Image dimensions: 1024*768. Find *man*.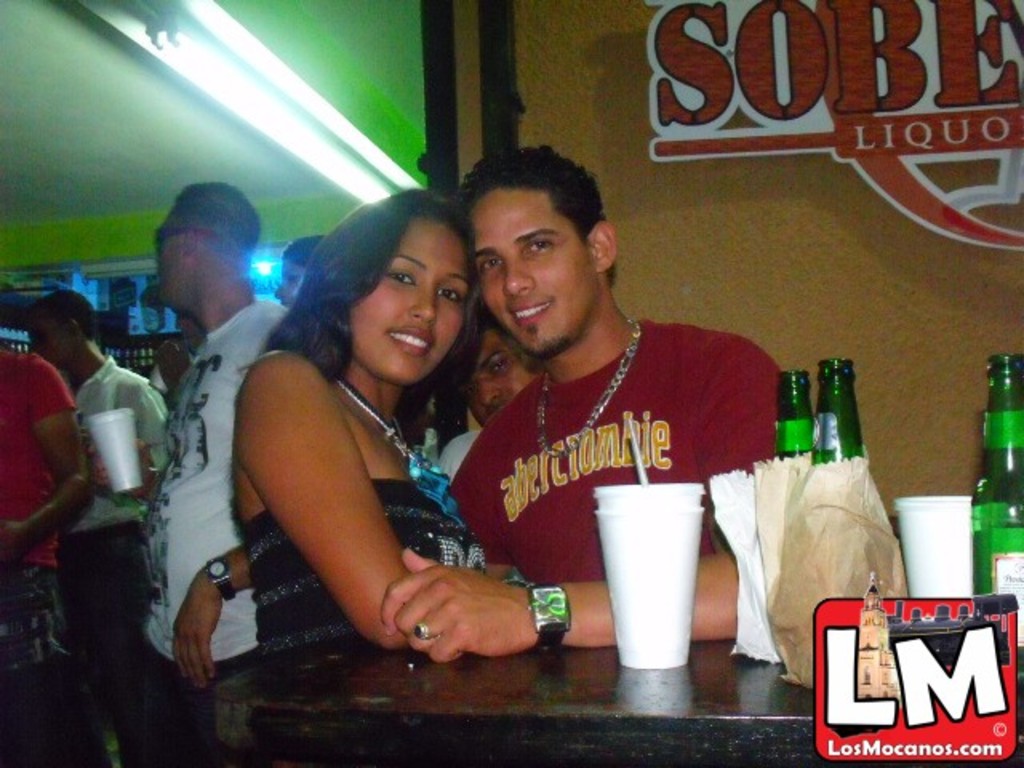
0:347:94:766.
